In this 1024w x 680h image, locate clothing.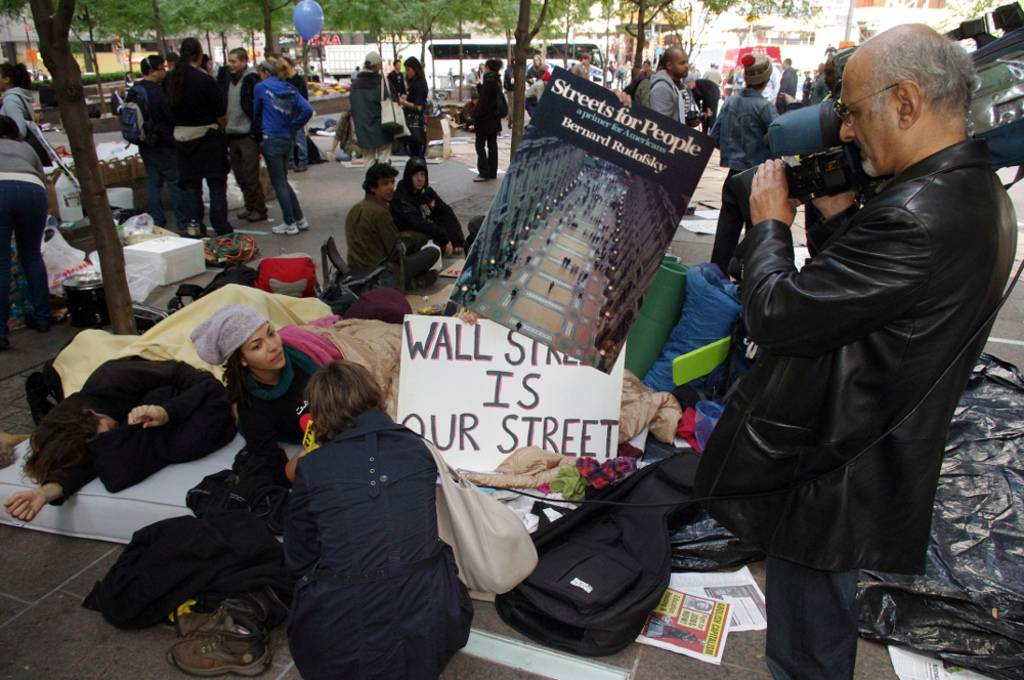
Bounding box: detection(341, 187, 439, 281).
